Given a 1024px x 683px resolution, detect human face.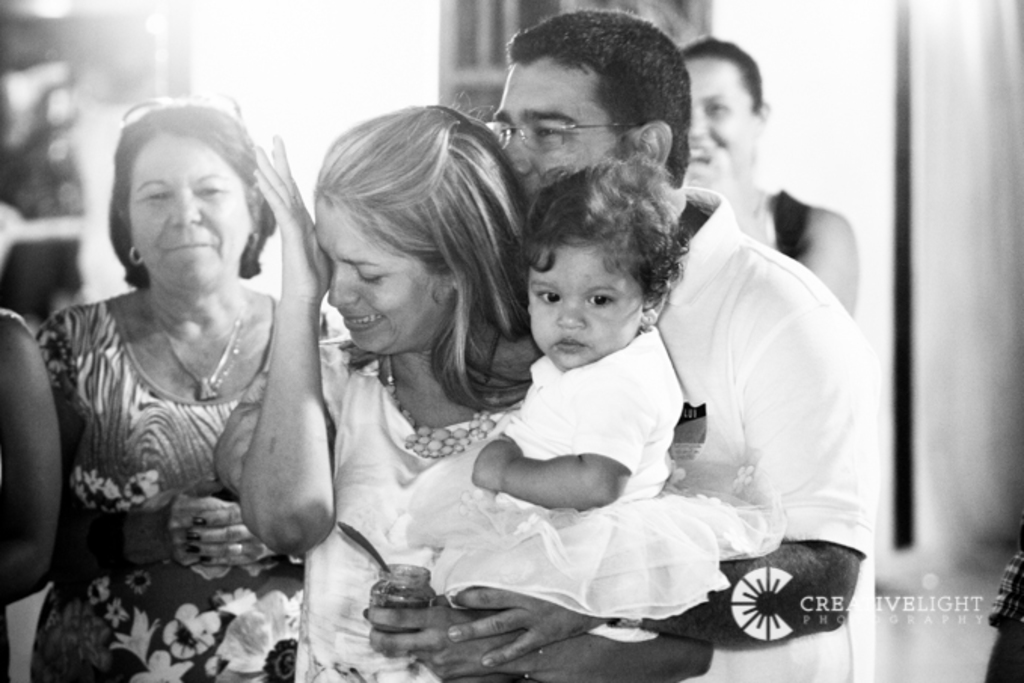
pyautogui.locateOnScreen(525, 234, 641, 368).
